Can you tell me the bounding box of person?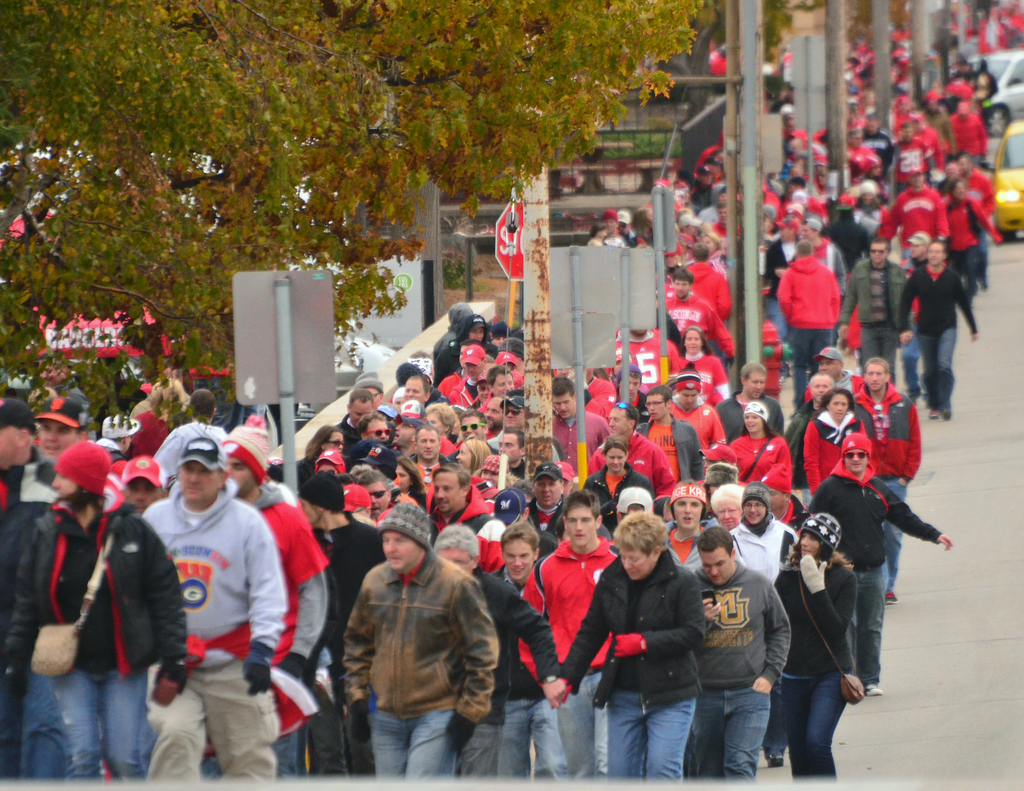
locate(696, 500, 805, 773).
